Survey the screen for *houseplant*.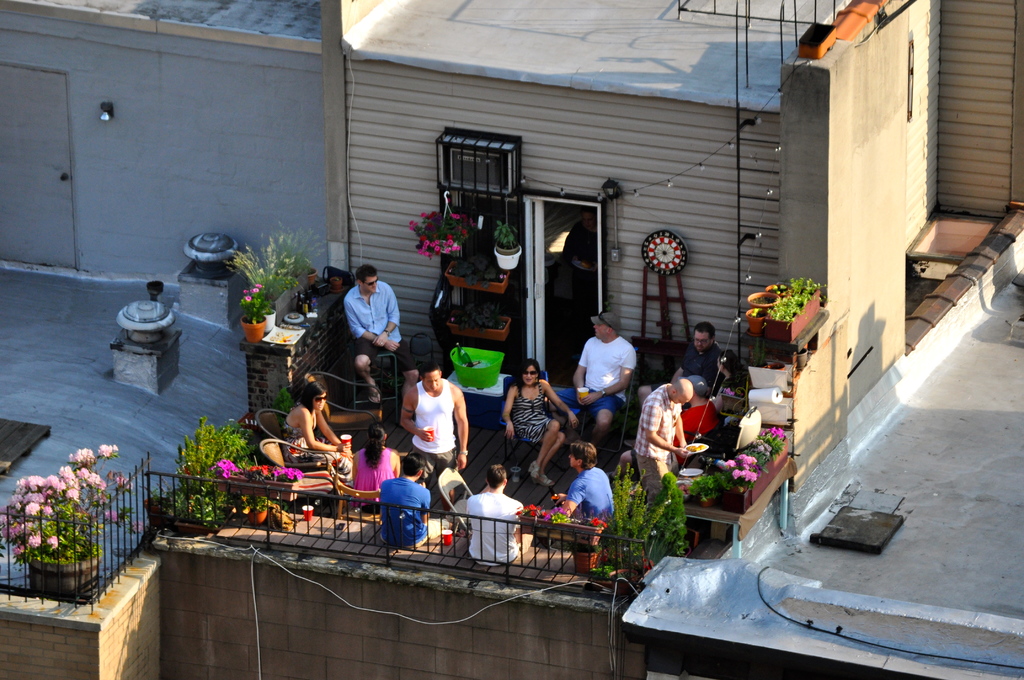
Survey found: rect(749, 289, 783, 316).
